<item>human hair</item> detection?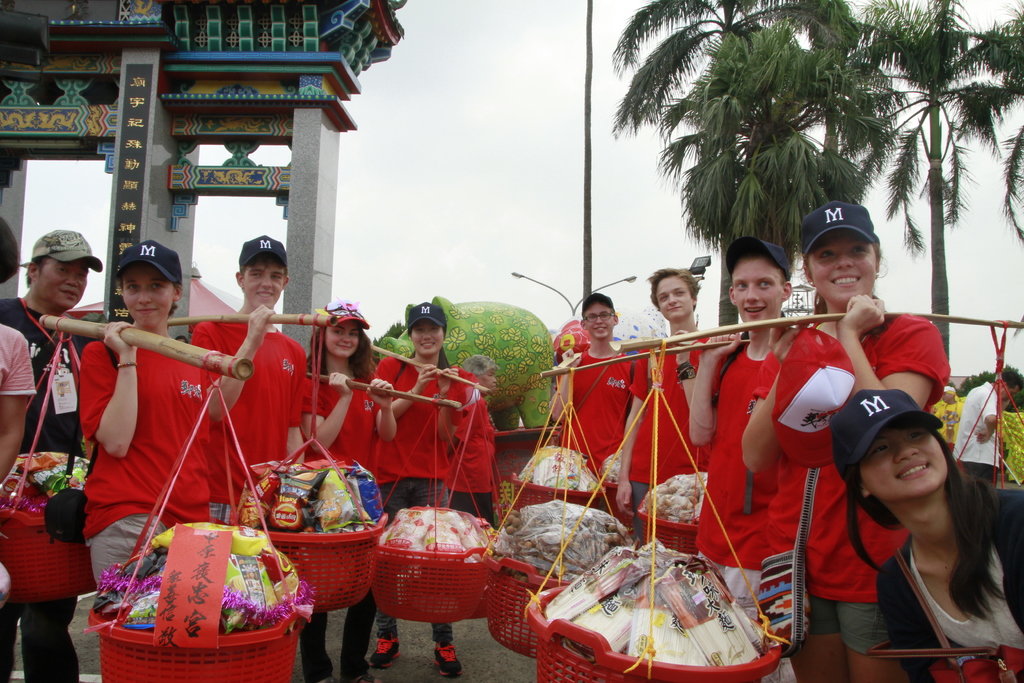
box(307, 320, 378, 386)
